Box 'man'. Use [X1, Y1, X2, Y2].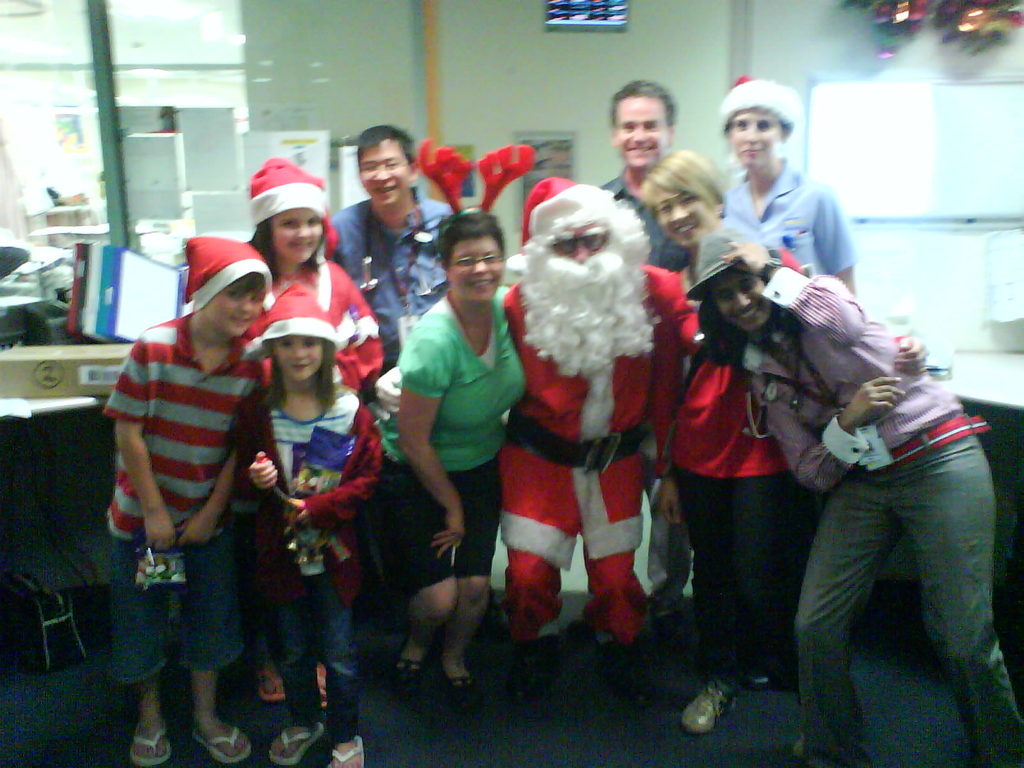
[593, 80, 686, 631].
